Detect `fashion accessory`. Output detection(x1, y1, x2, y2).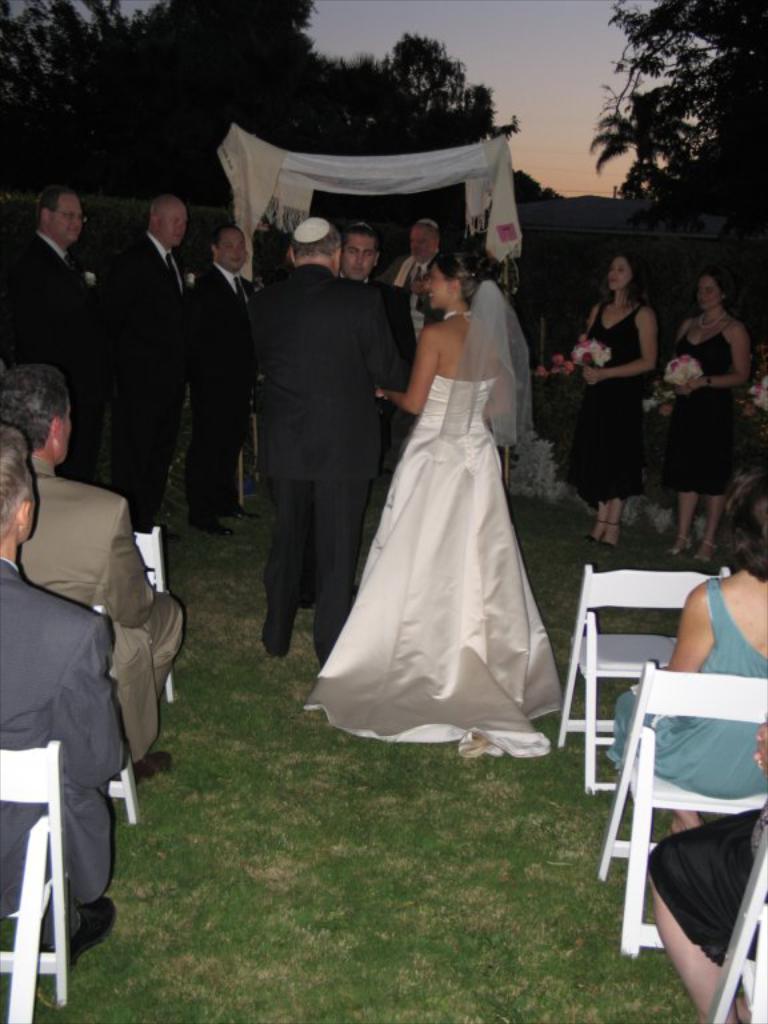
detection(693, 533, 719, 563).
